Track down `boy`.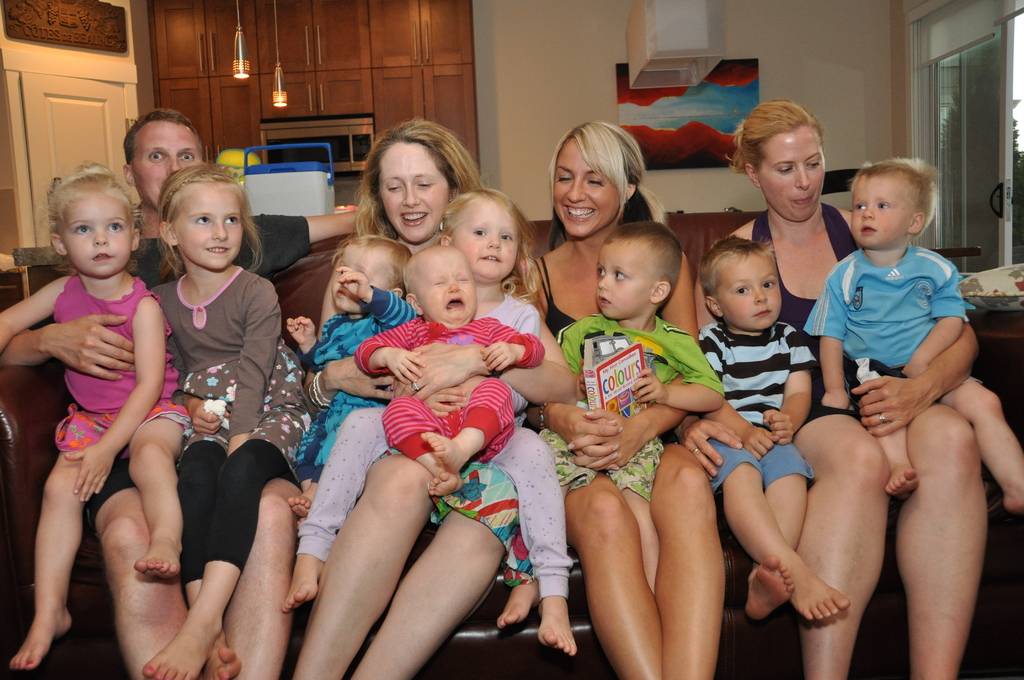
Tracked to detection(540, 238, 734, 547).
